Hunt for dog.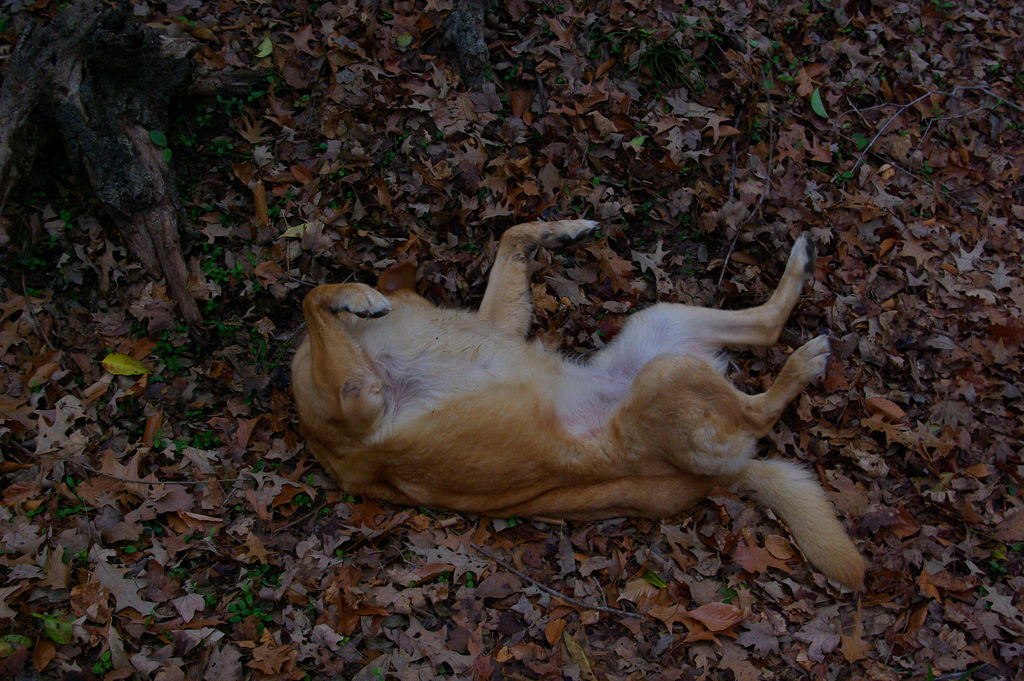
Hunted down at Rect(278, 215, 887, 603).
